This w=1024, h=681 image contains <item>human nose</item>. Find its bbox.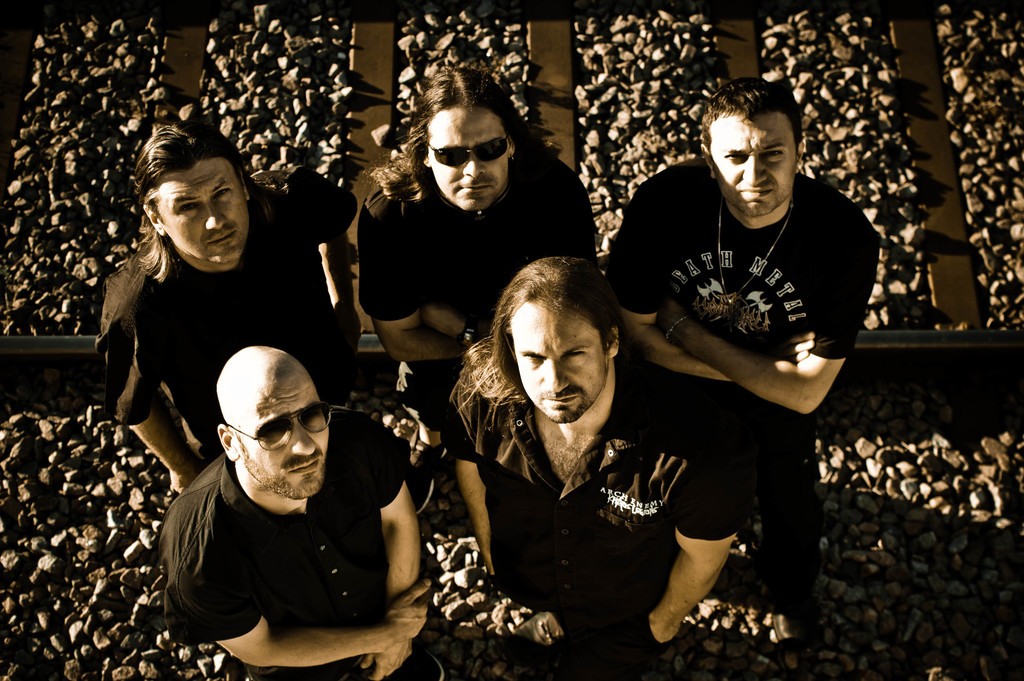
203, 200, 228, 229.
